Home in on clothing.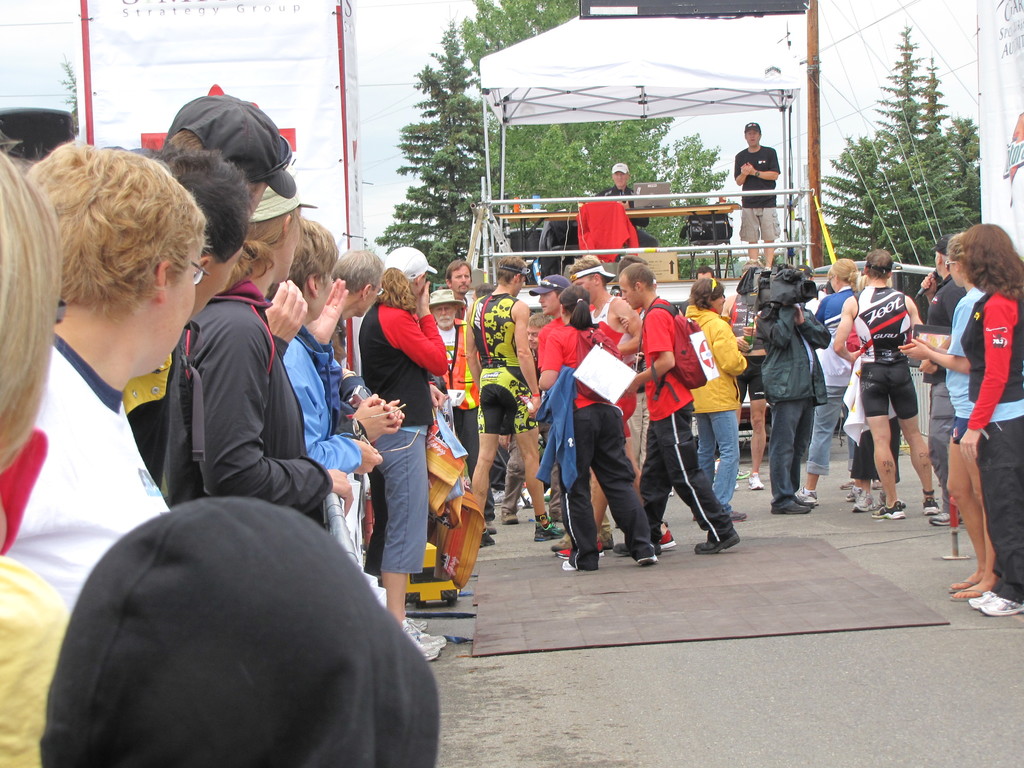
Homed in at [860,285,915,415].
